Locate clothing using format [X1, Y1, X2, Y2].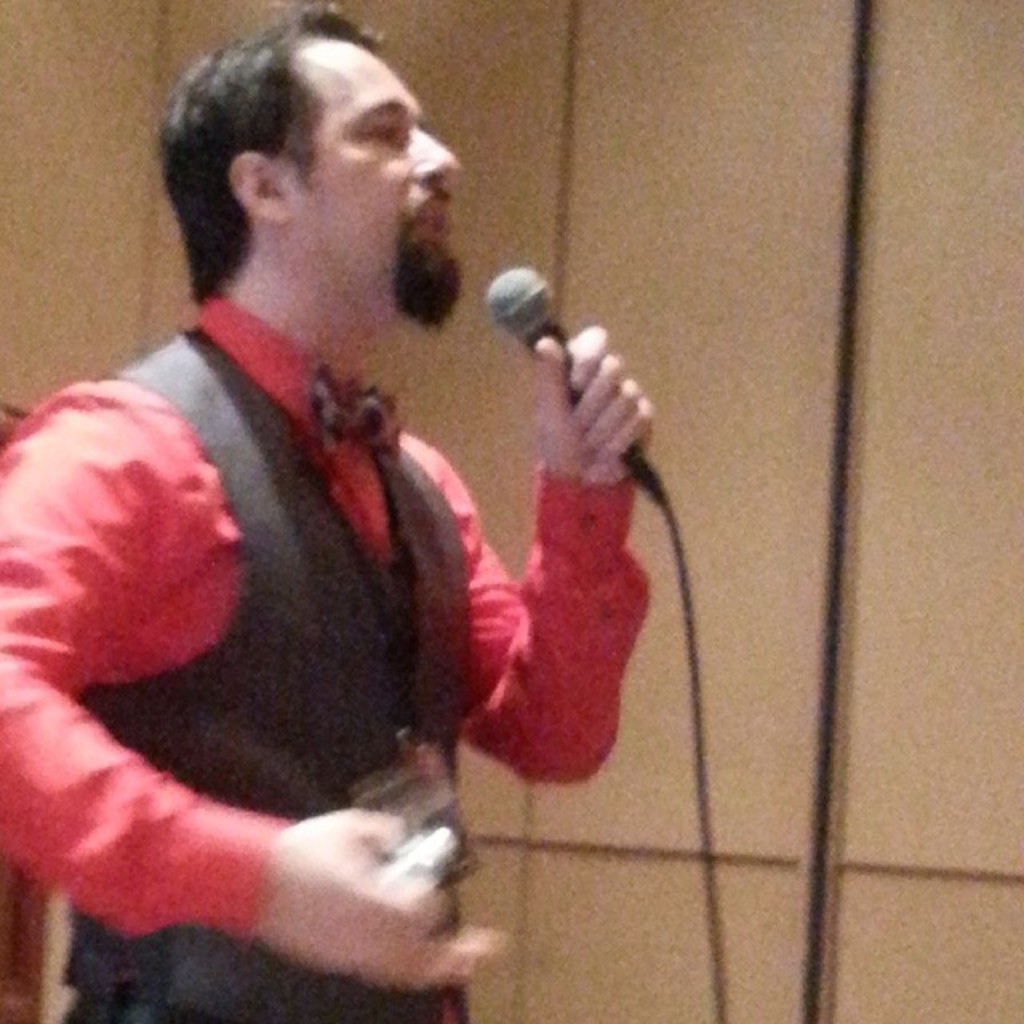
[0, 294, 651, 1022].
